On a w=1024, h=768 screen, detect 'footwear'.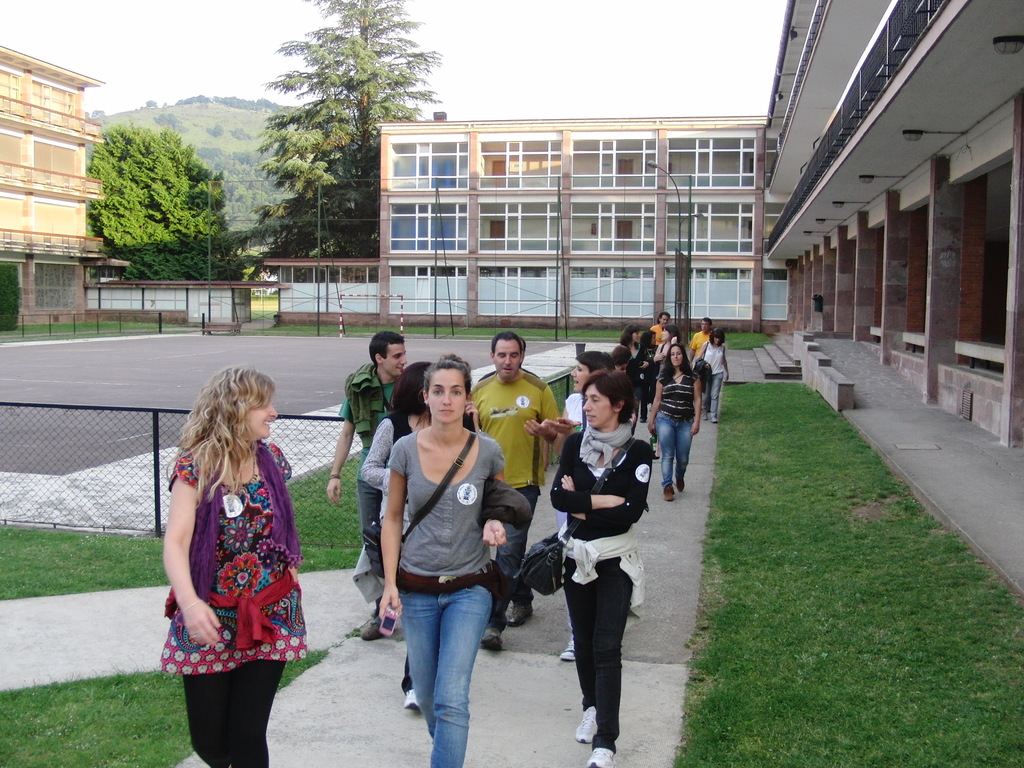
[584,749,618,767].
